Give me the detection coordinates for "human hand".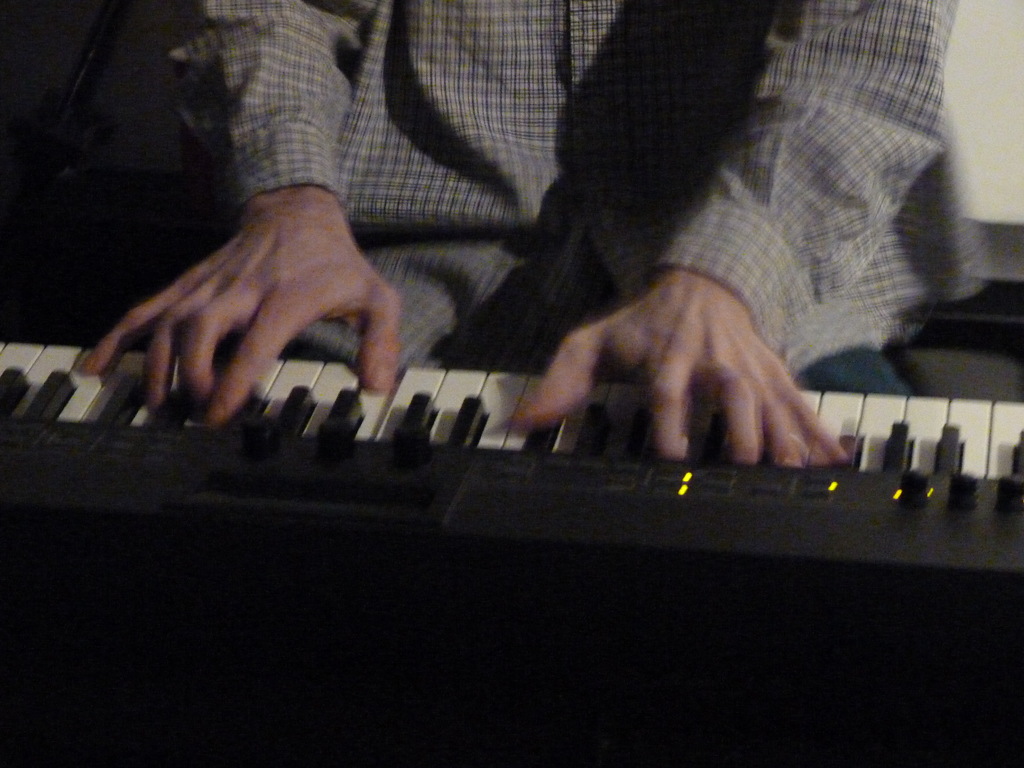
(x1=535, y1=282, x2=849, y2=474).
